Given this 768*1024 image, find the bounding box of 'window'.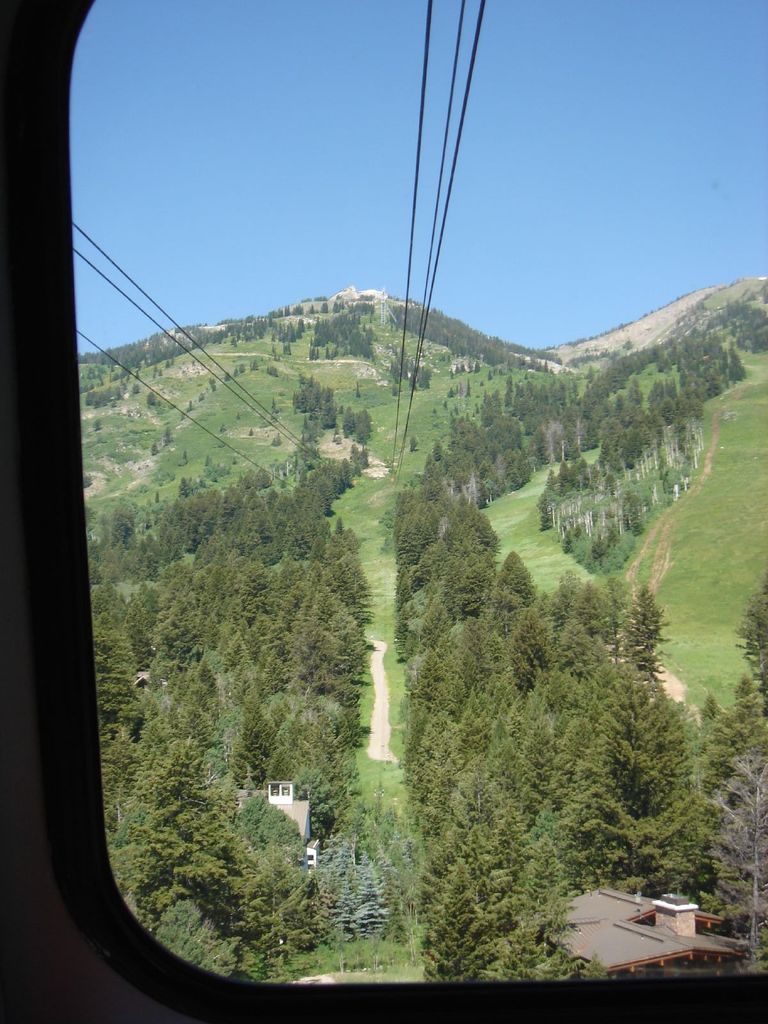
[left=99, top=0, right=767, bottom=976].
